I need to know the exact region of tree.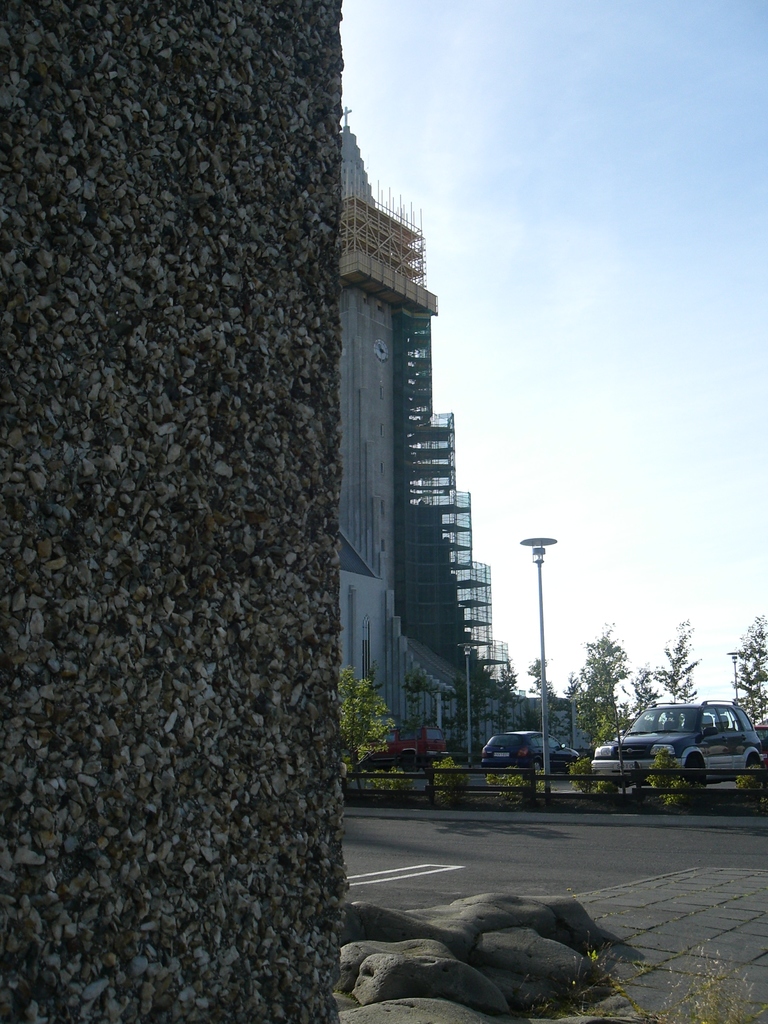
Region: [623,660,664,721].
